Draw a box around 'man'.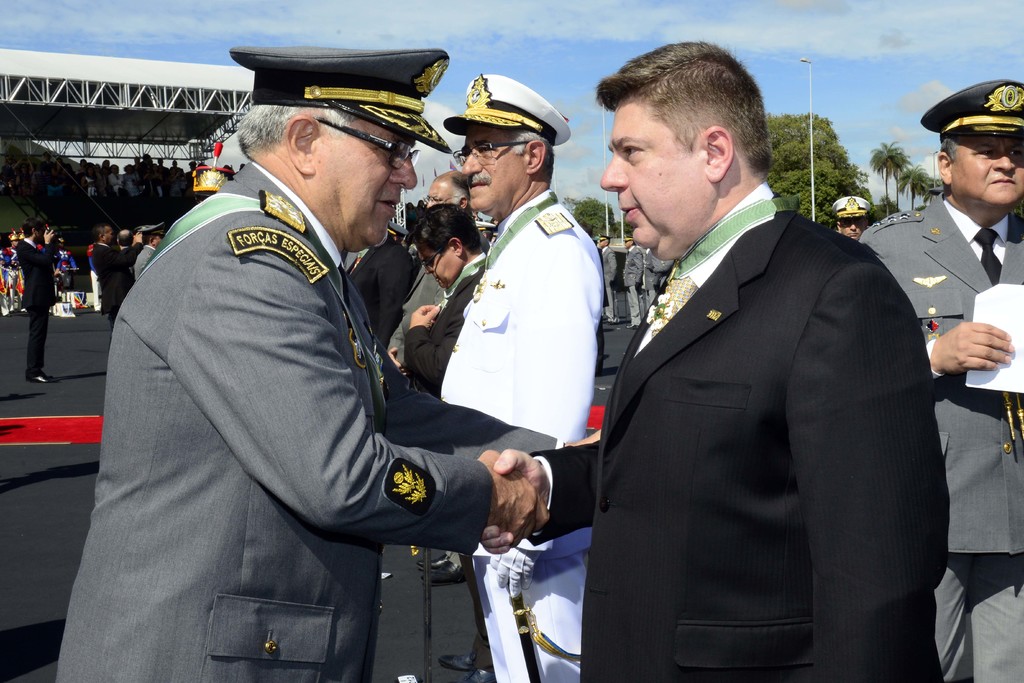
x1=342, y1=228, x2=411, y2=355.
